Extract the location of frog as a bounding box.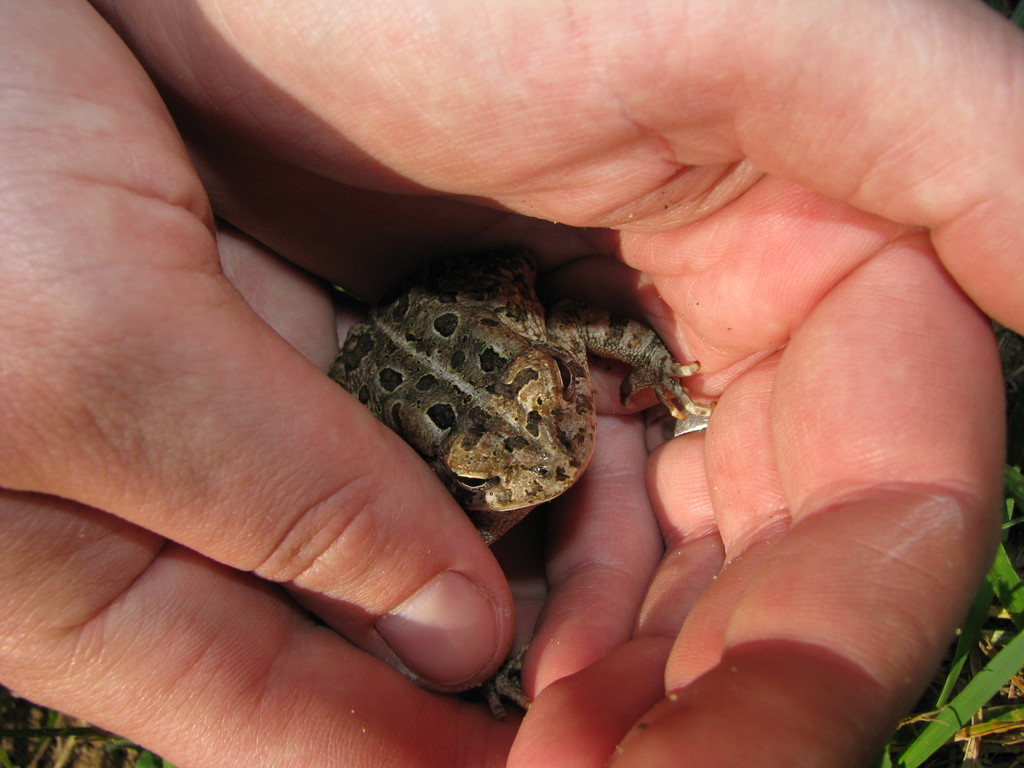
[left=326, top=239, right=718, bottom=719].
